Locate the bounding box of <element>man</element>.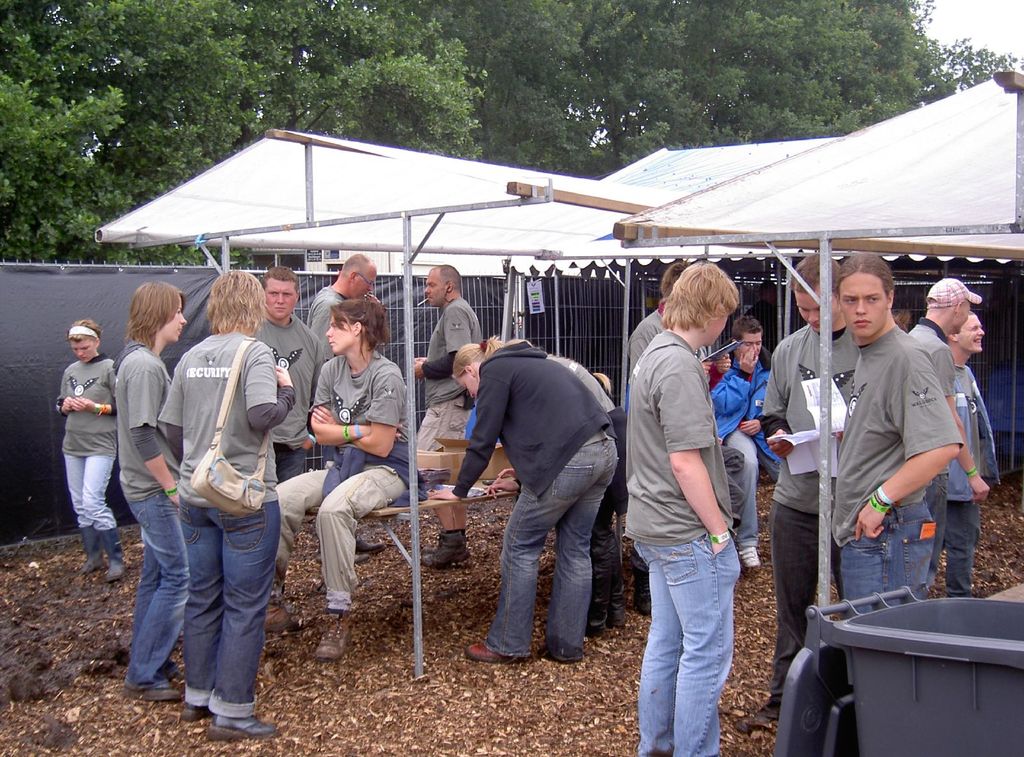
Bounding box: box=[761, 250, 859, 717].
